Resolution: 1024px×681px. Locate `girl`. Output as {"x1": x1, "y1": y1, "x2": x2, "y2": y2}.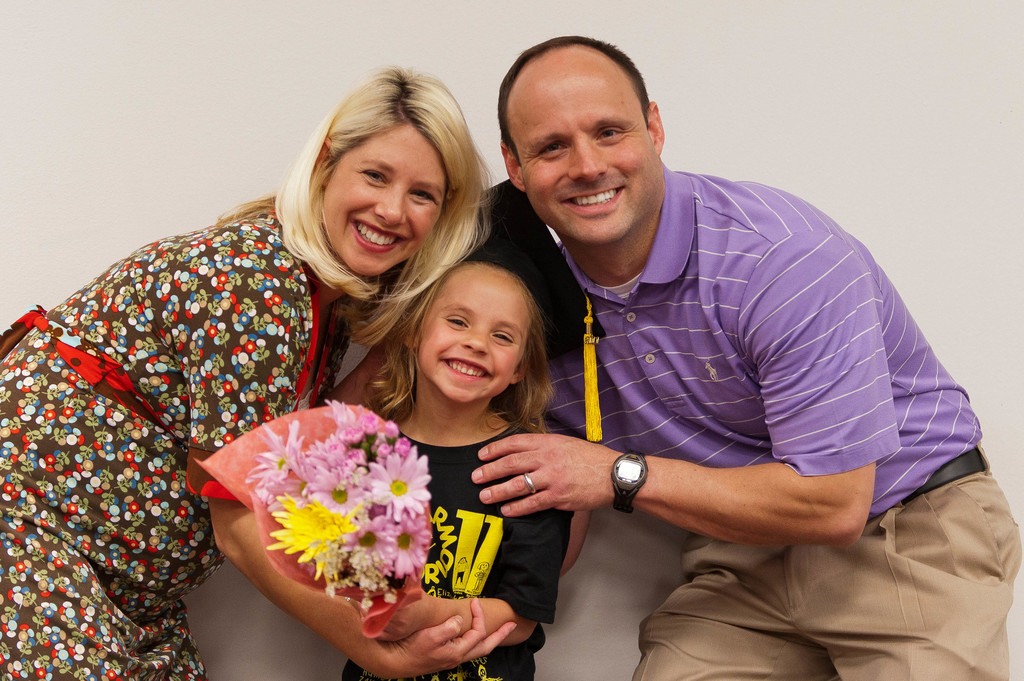
{"x1": 191, "y1": 260, "x2": 573, "y2": 680}.
